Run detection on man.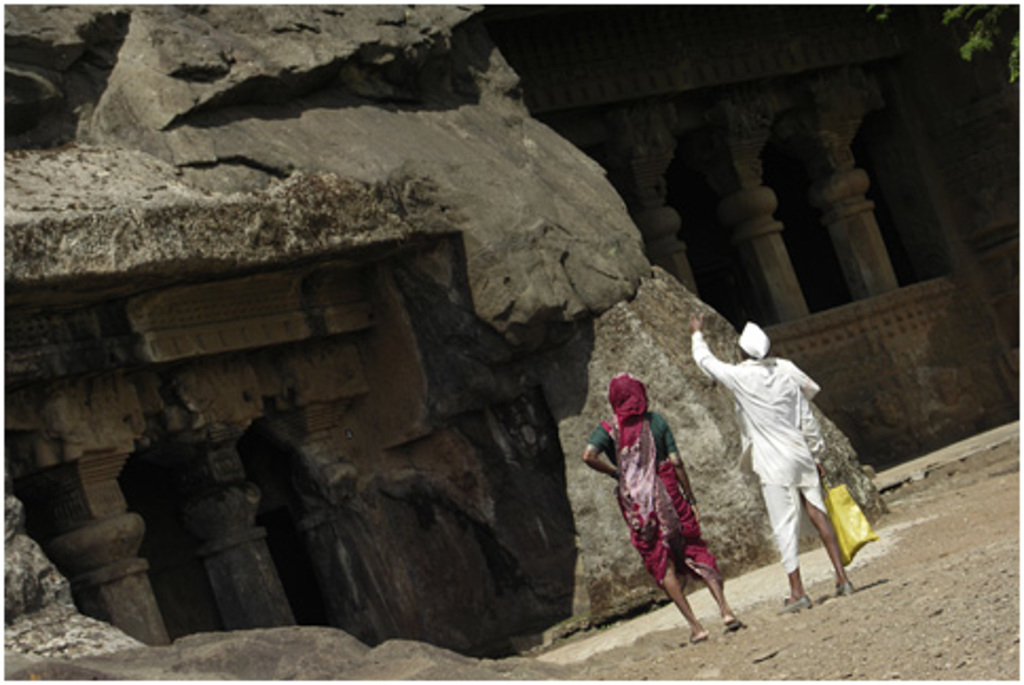
Result: (left=688, top=300, right=861, bottom=617).
